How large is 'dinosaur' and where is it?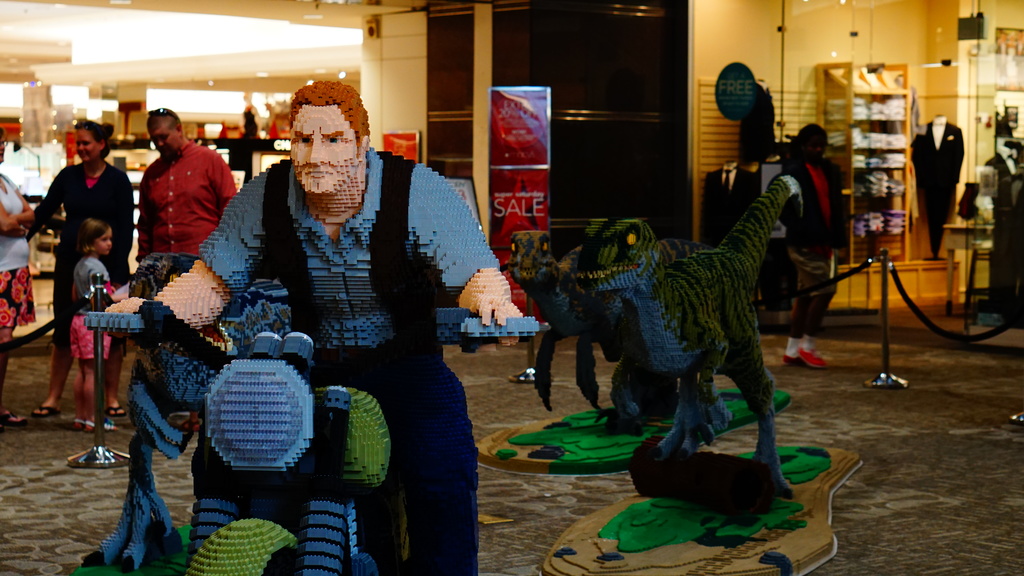
Bounding box: box(573, 175, 811, 513).
